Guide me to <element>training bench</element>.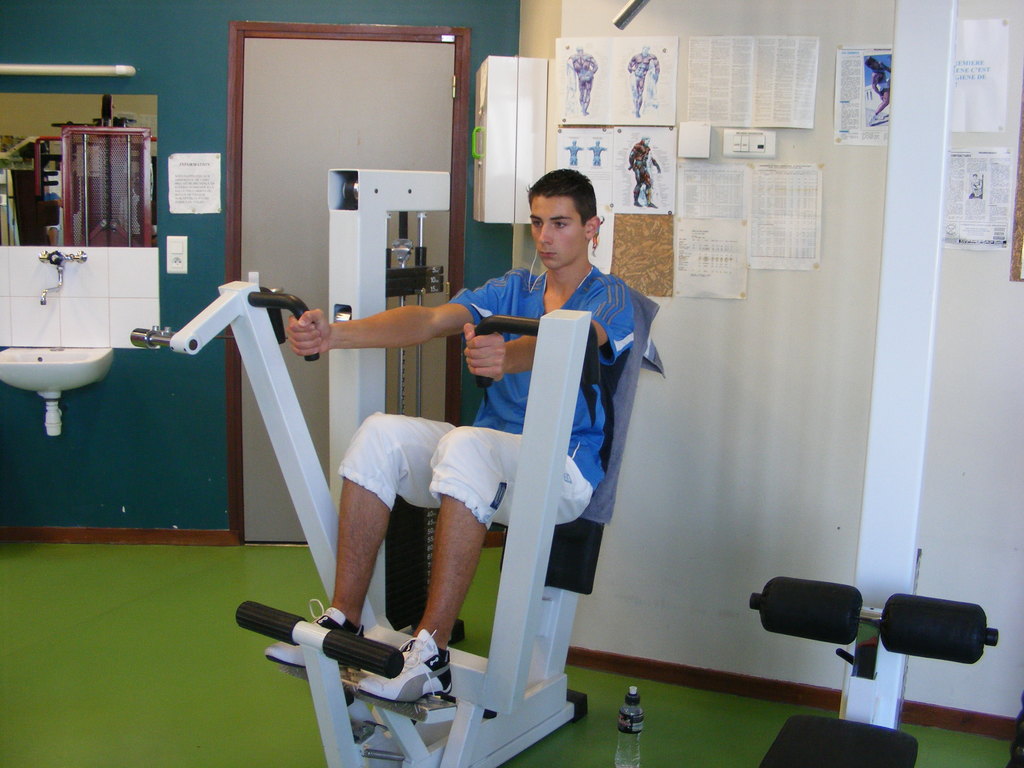
Guidance: [left=132, top=262, right=654, bottom=767].
